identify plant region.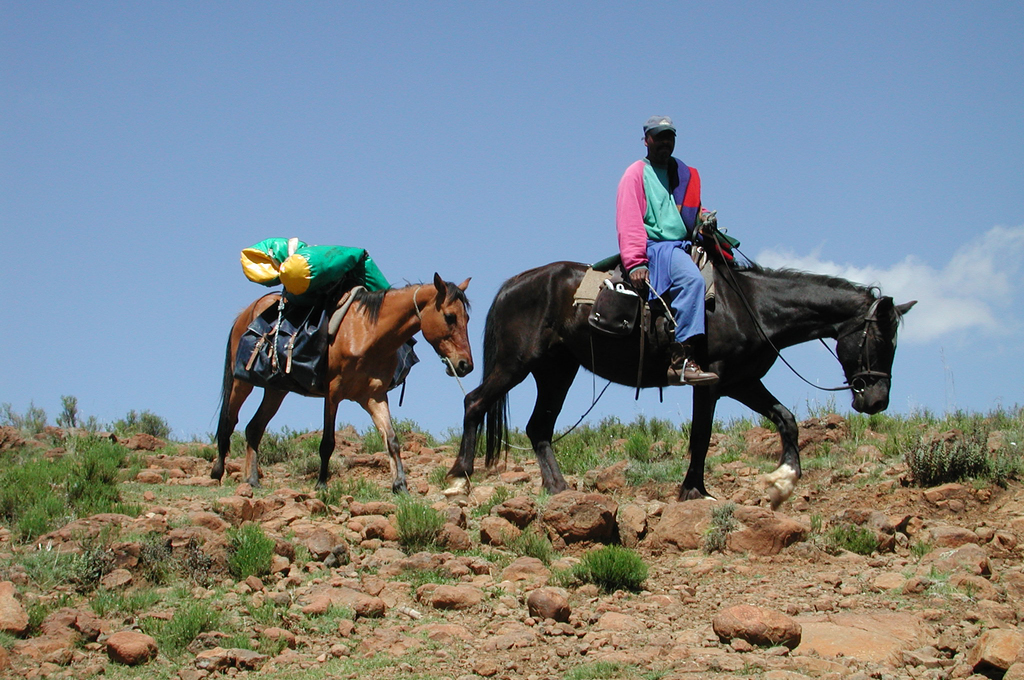
Region: {"left": 260, "top": 649, "right": 438, "bottom": 679}.
